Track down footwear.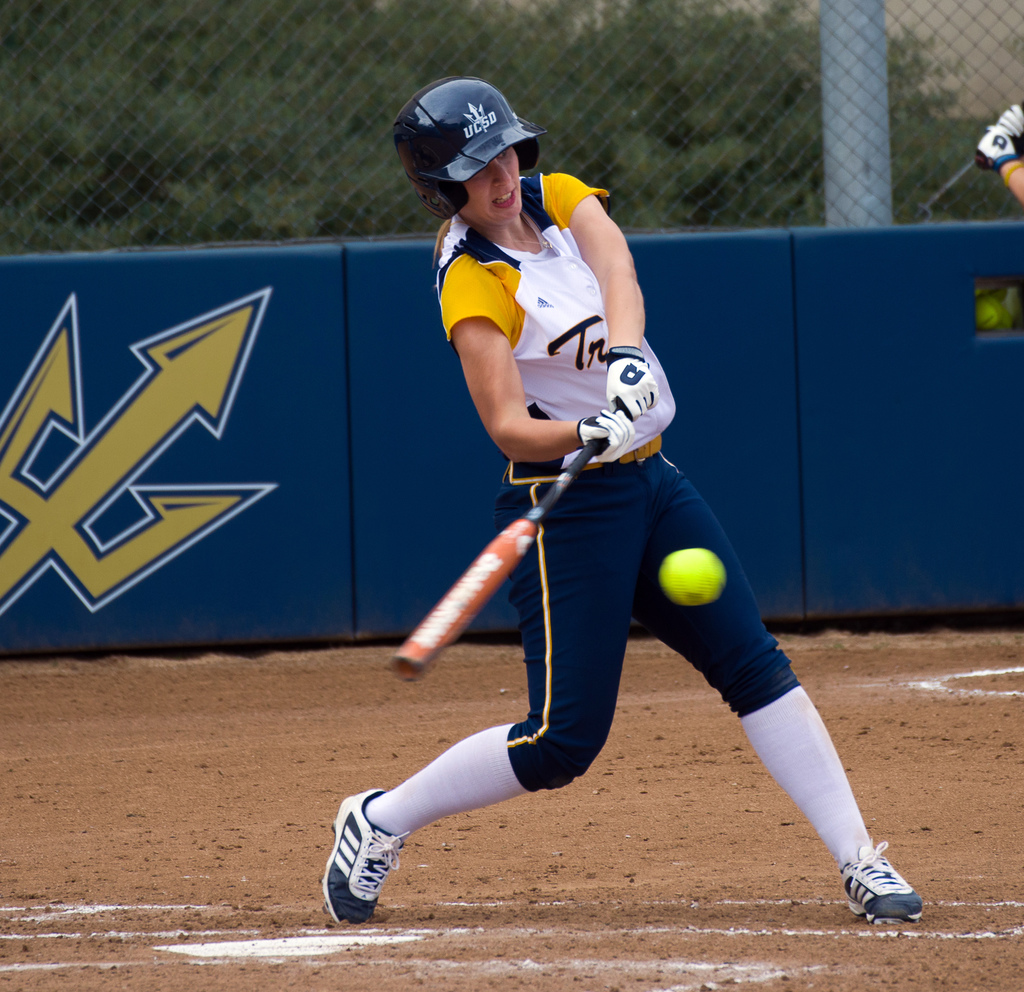
Tracked to 313,780,422,930.
